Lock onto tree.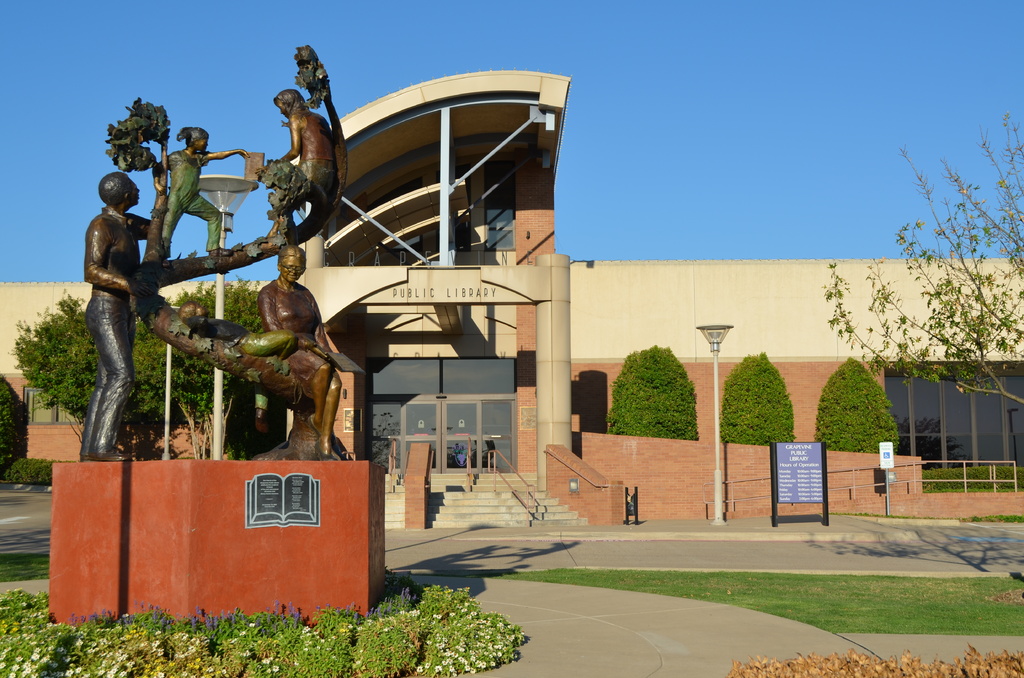
Locked: <bbox>718, 347, 796, 440</bbox>.
